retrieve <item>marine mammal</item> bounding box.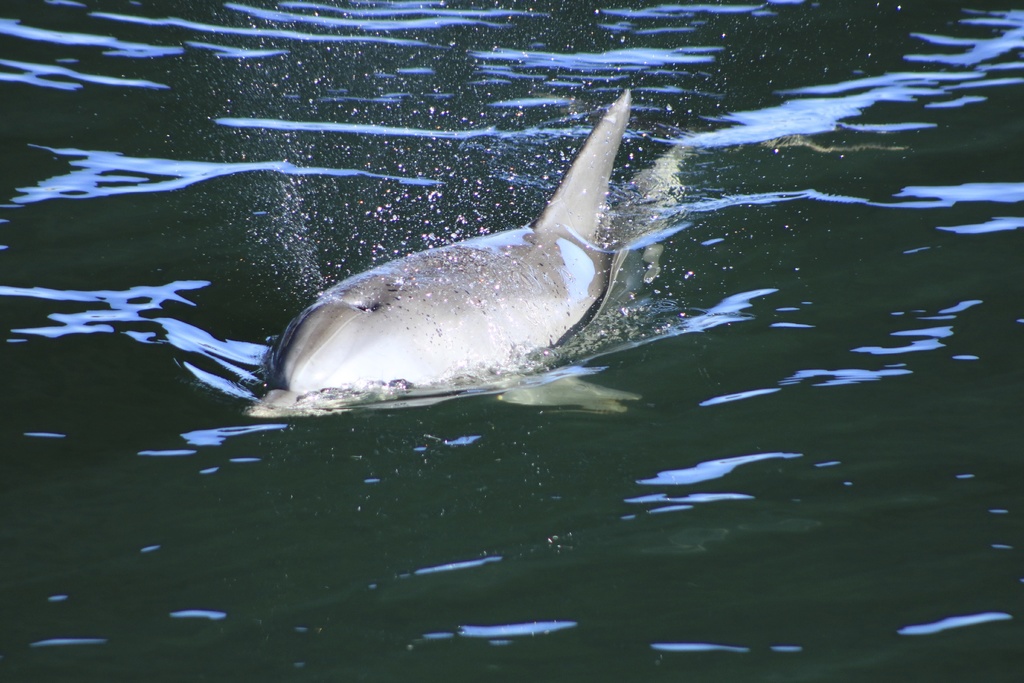
Bounding box: region(189, 78, 699, 444).
